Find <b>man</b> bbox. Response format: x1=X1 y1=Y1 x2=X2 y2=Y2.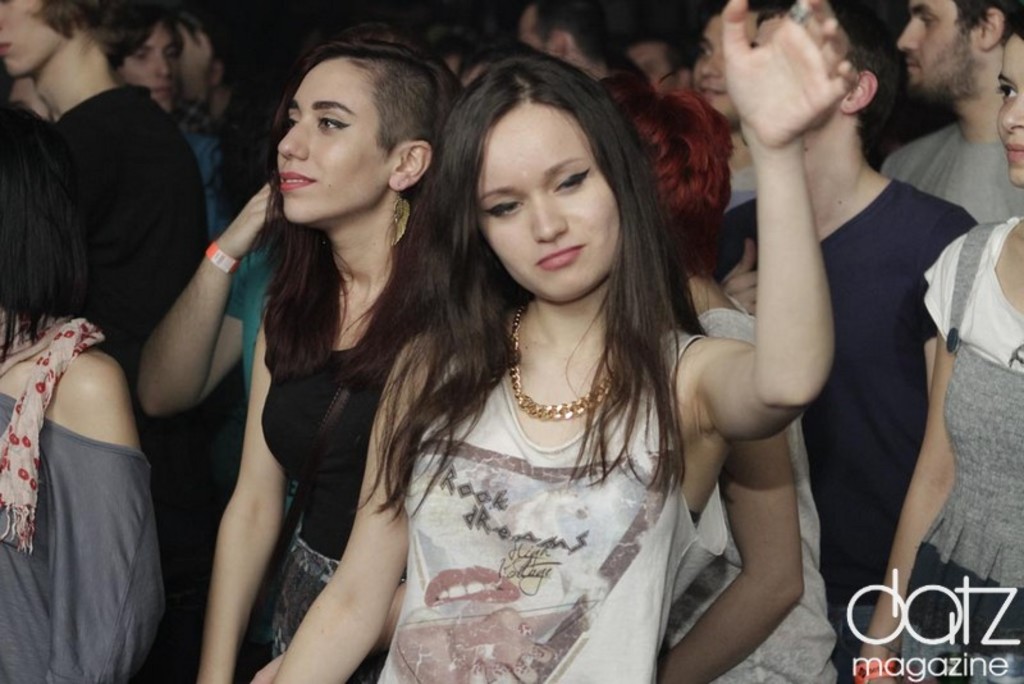
x1=120 y1=18 x2=182 y2=118.
